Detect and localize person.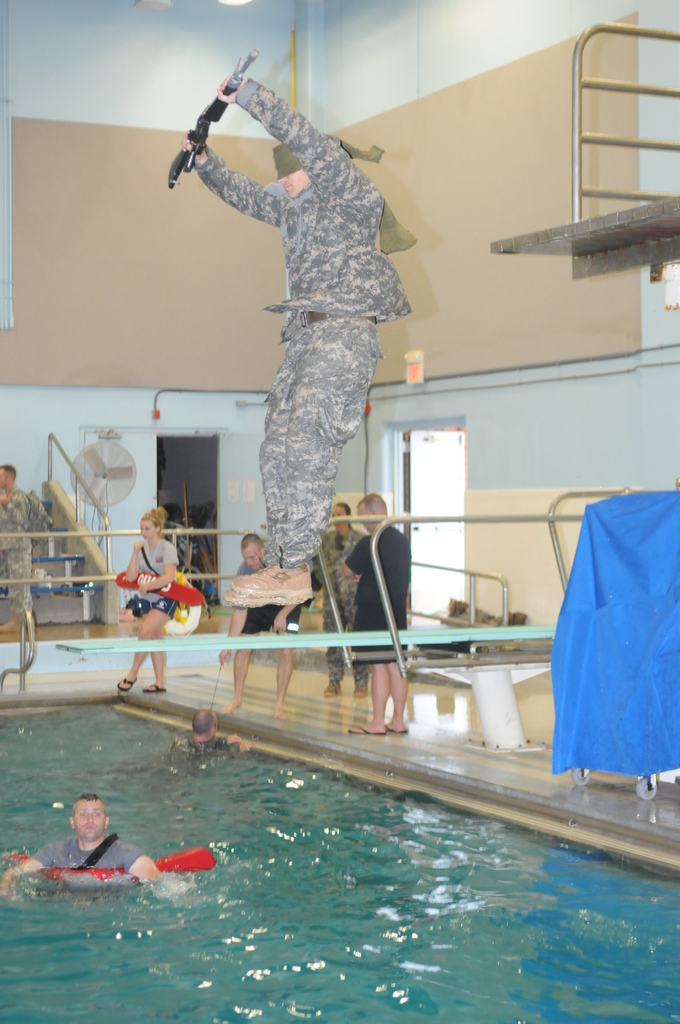
Localized at <box>0,790,168,906</box>.
